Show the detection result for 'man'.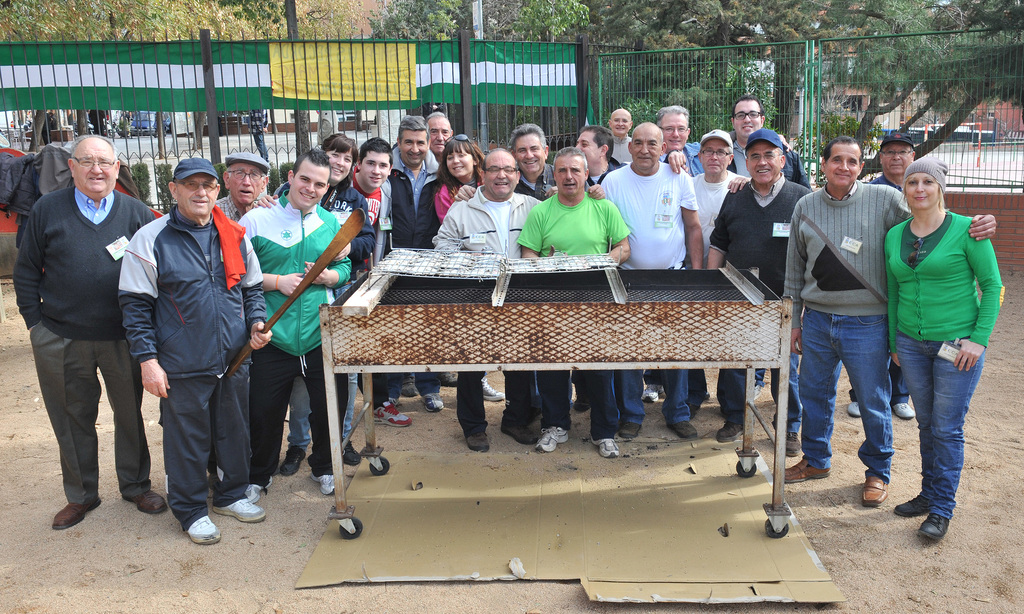
383, 114, 443, 409.
